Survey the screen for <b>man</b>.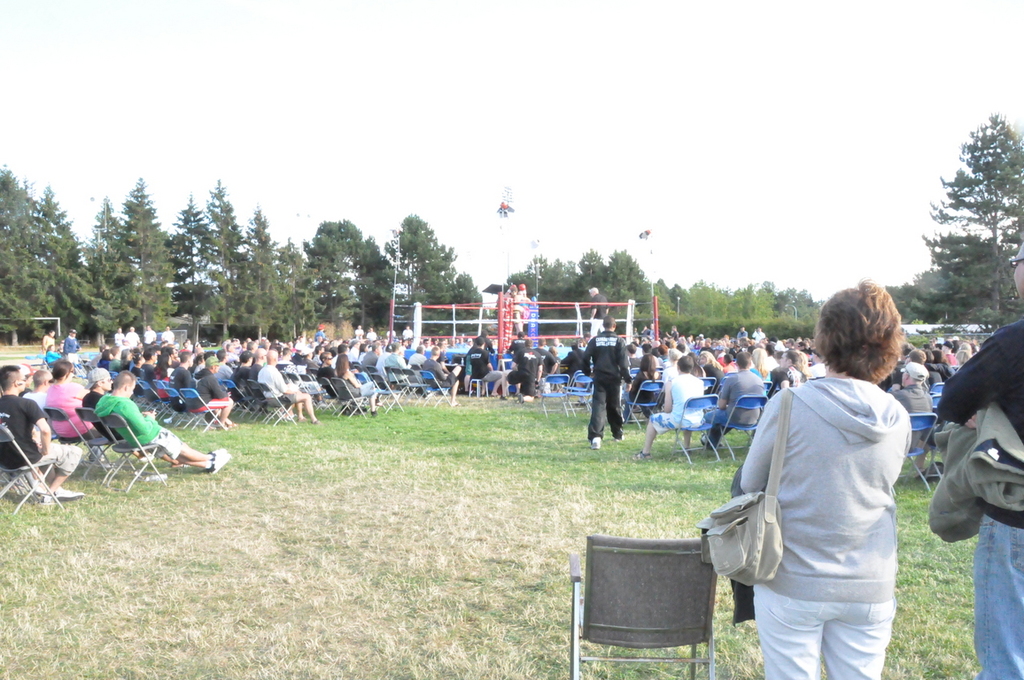
Survey found: BBox(695, 353, 764, 448).
